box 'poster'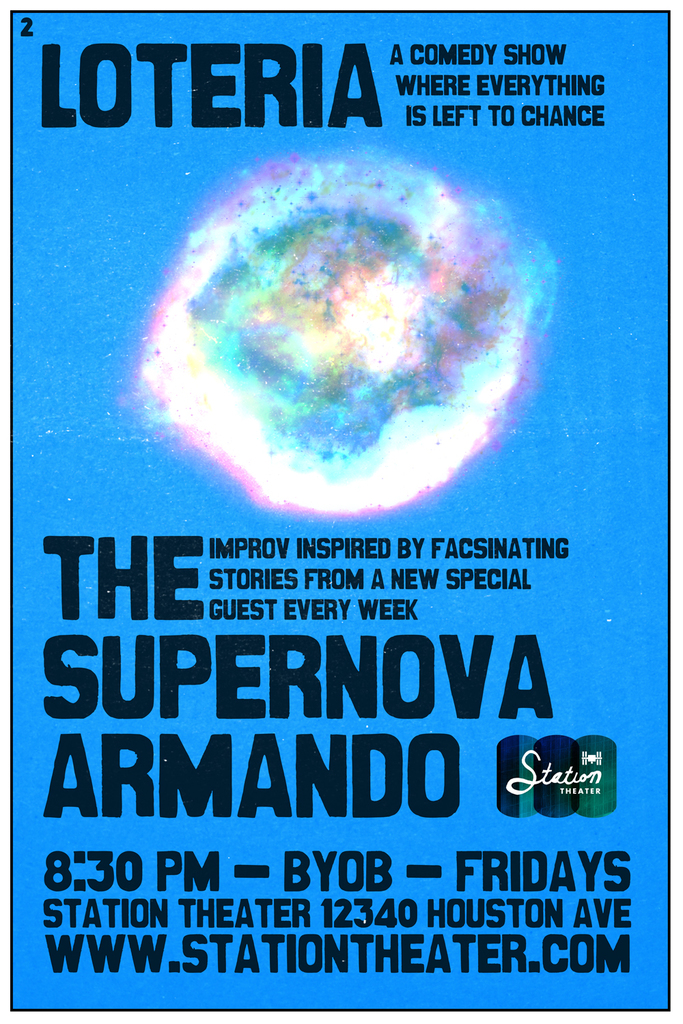
bbox=(0, 0, 682, 1023)
